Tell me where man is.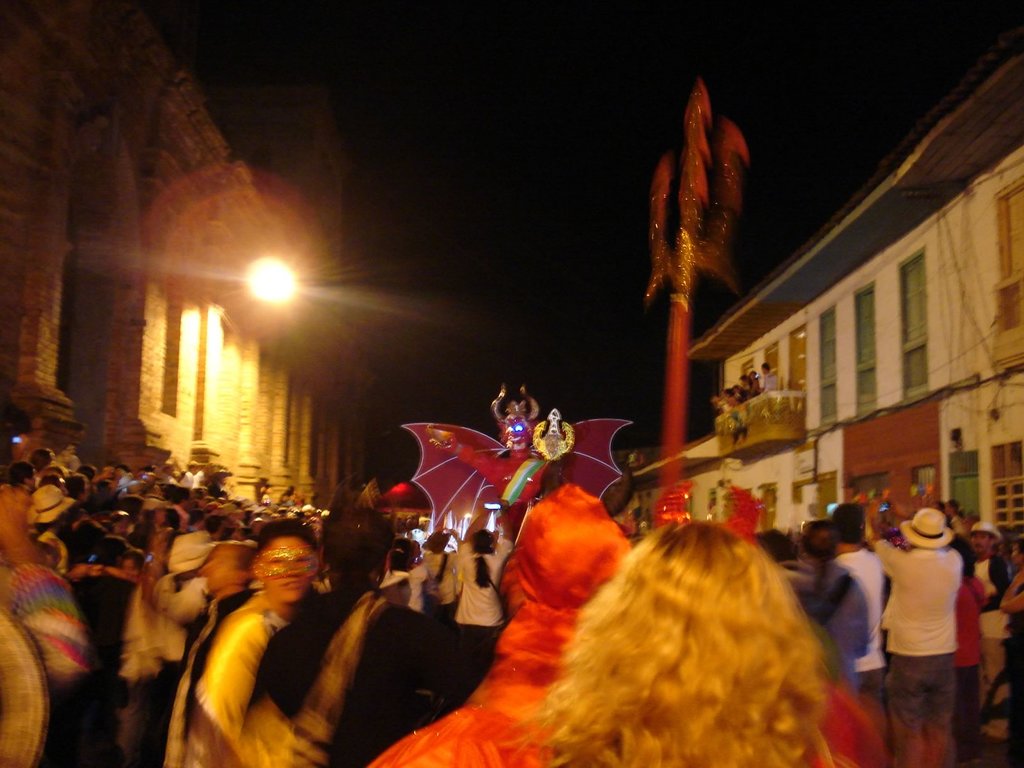
man is at {"x1": 762, "y1": 360, "x2": 778, "y2": 396}.
